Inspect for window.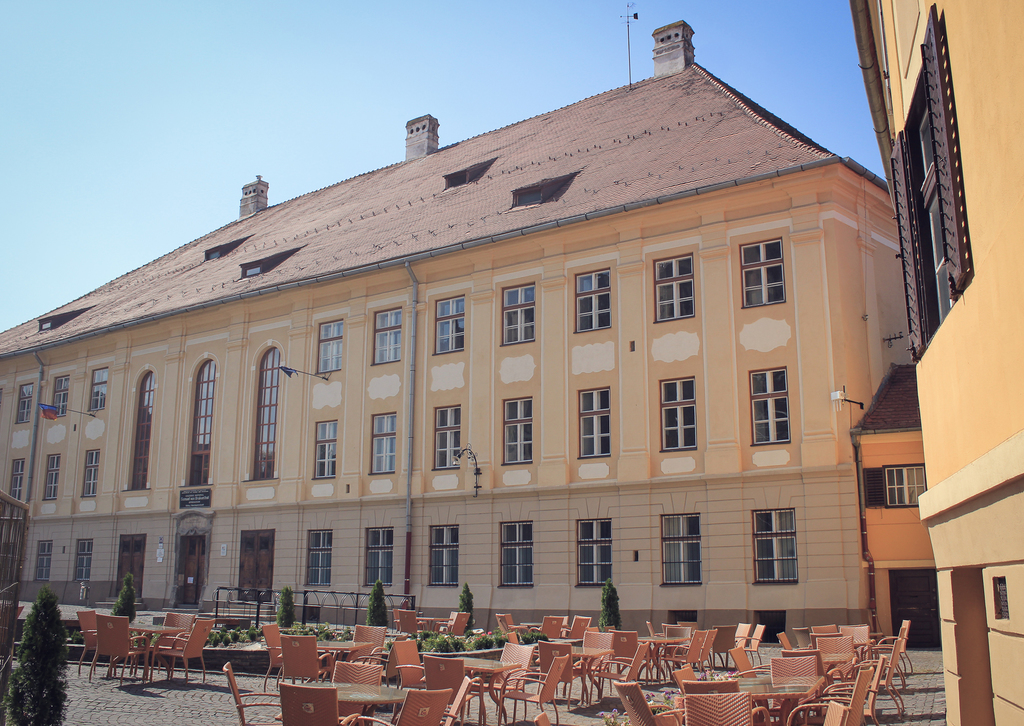
Inspection: (299, 530, 332, 586).
